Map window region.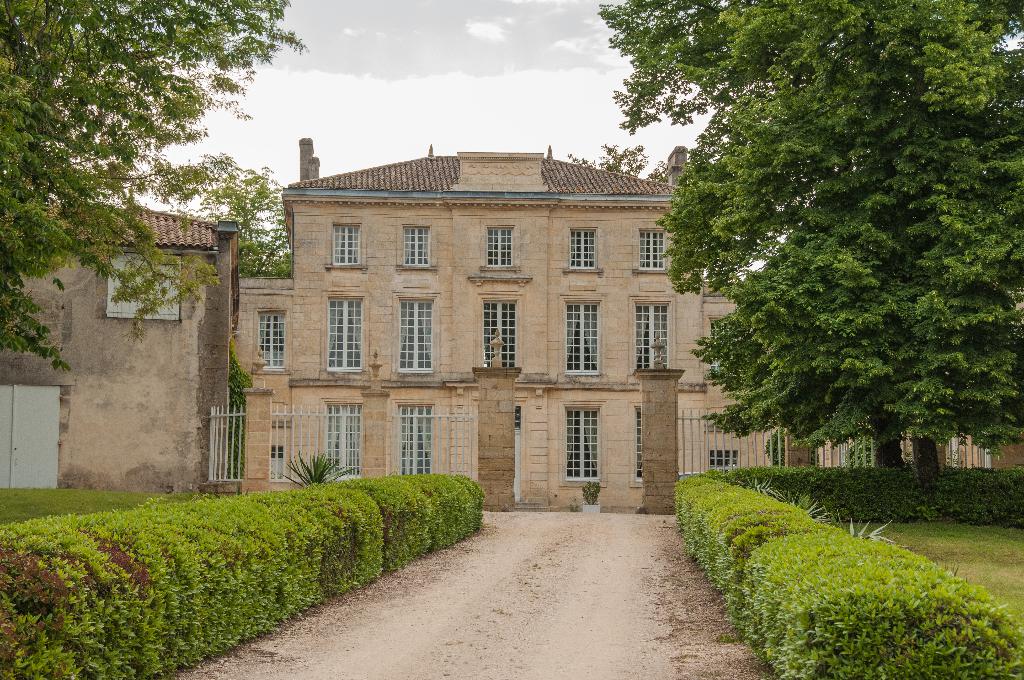
Mapped to (394, 403, 437, 476).
